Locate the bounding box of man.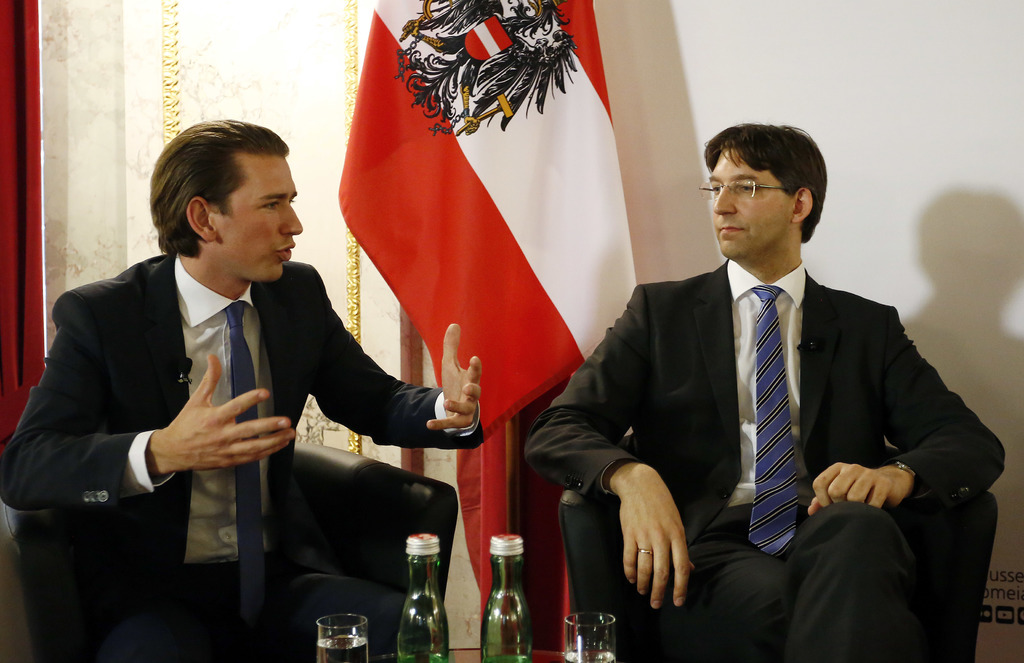
Bounding box: (left=487, top=122, right=975, bottom=636).
